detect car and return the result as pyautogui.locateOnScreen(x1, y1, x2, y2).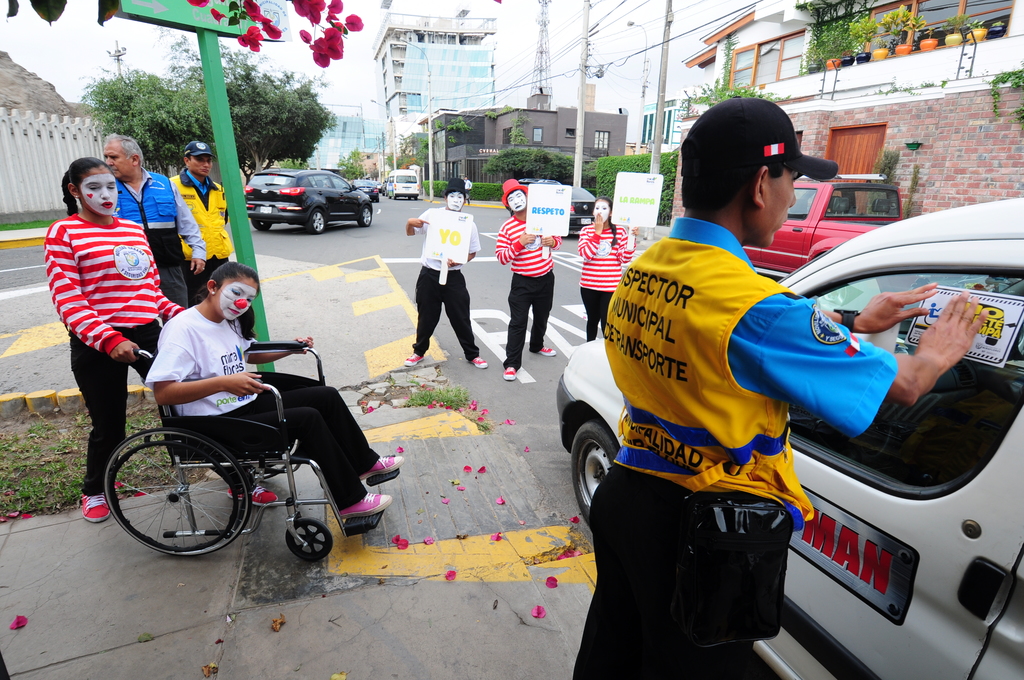
pyautogui.locateOnScreen(570, 191, 596, 232).
